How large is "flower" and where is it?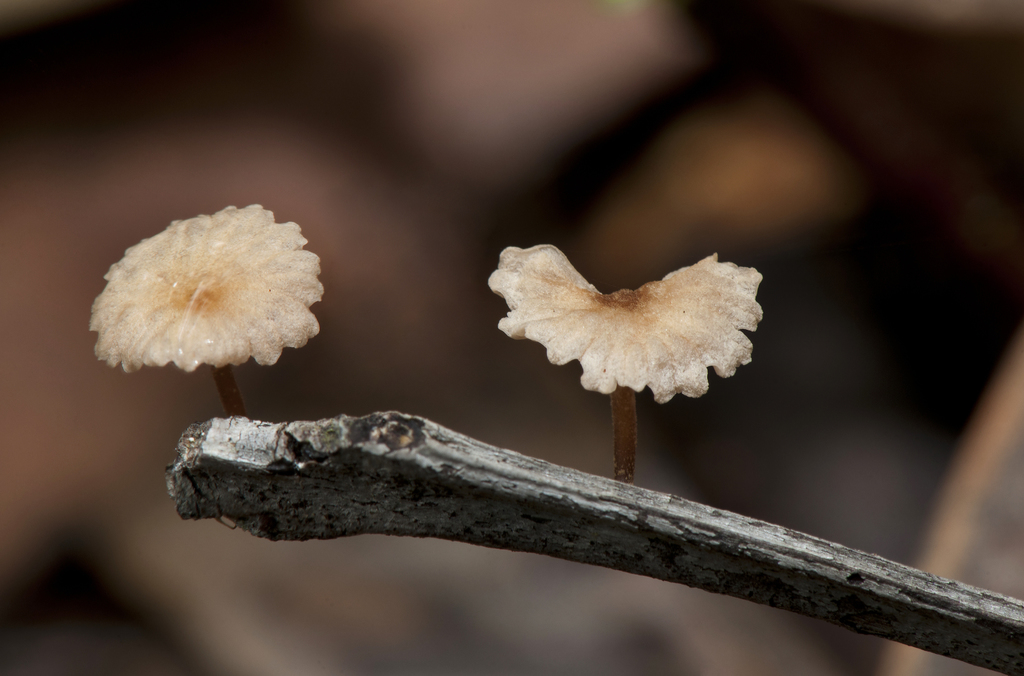
Bounding box: (x1=492, y1=247, x2=761, y2=408).
